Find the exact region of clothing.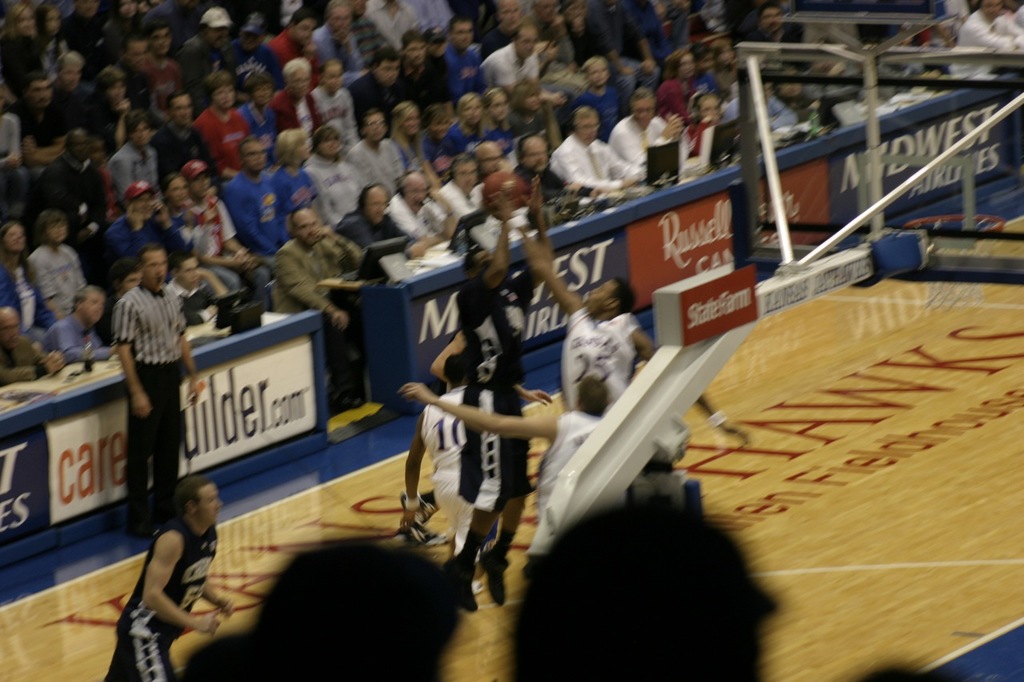
Exact region: <bbox>226, 168, 286, 250</bbox>.
